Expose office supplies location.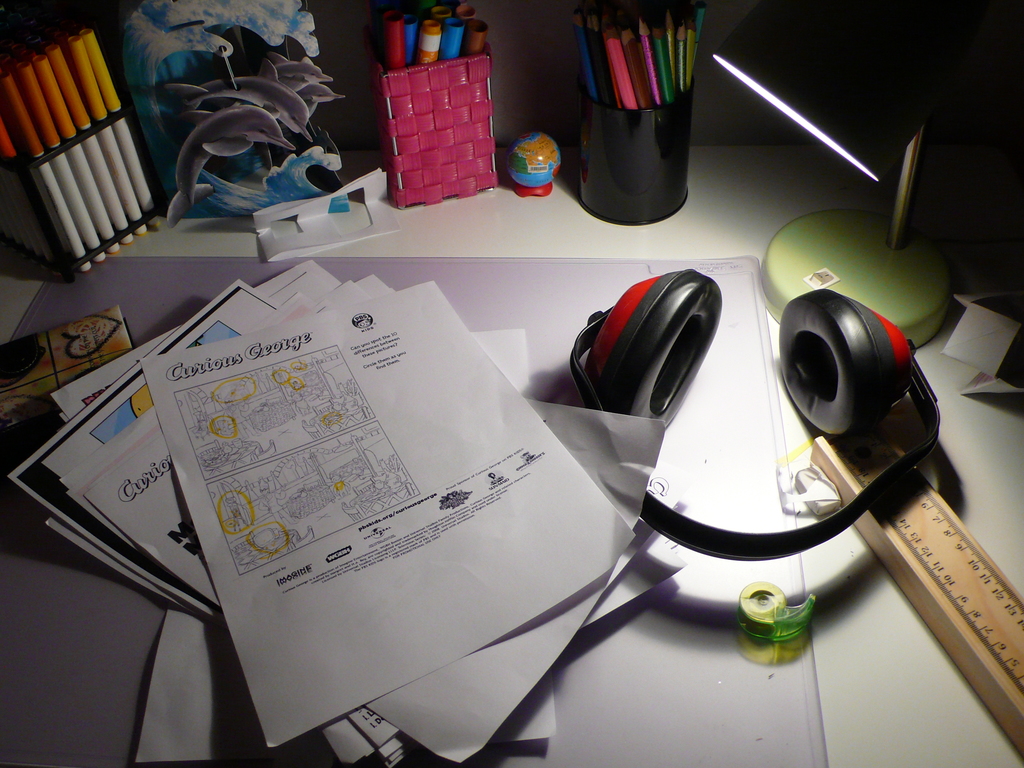
Exposed at select_region(507, 129, 559, 202).
